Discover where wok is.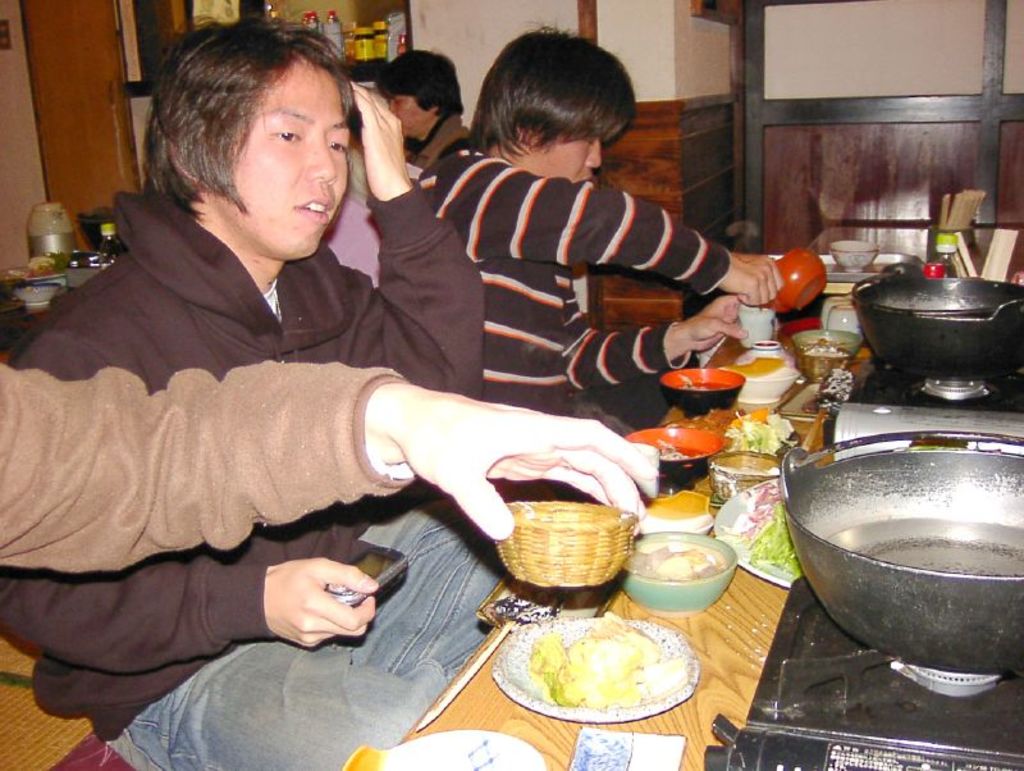
Discovered at select_region(771, 428, 1023, 680).
